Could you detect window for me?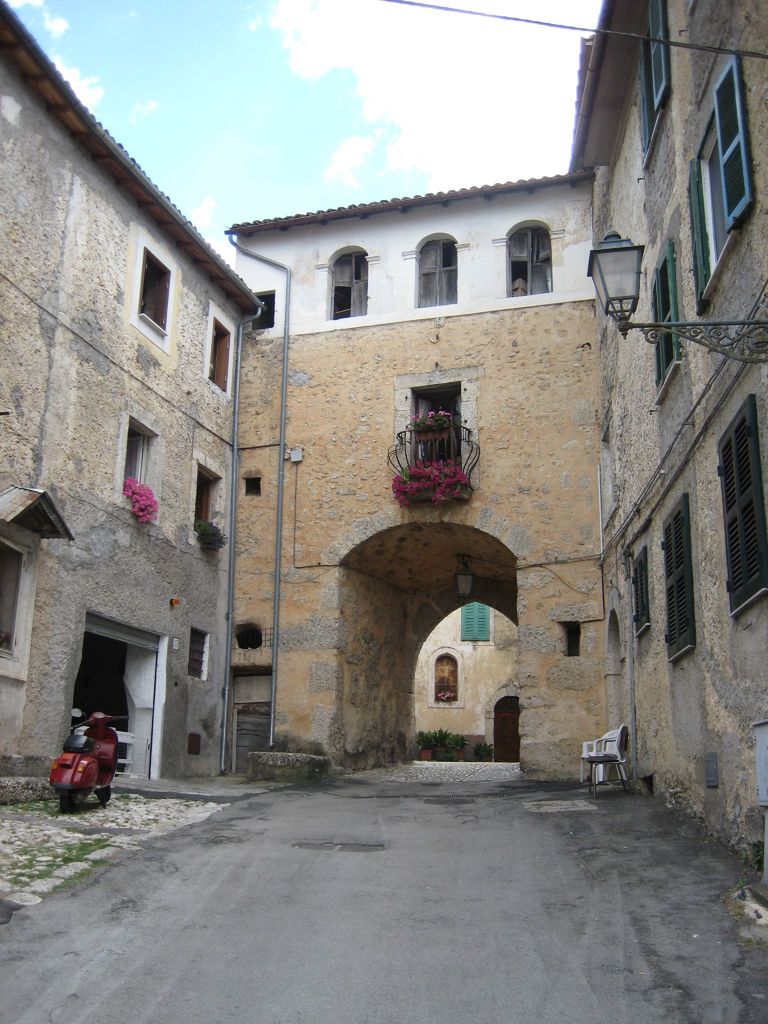
Detection result: left=201, top=465, right=221, bottom=547.
